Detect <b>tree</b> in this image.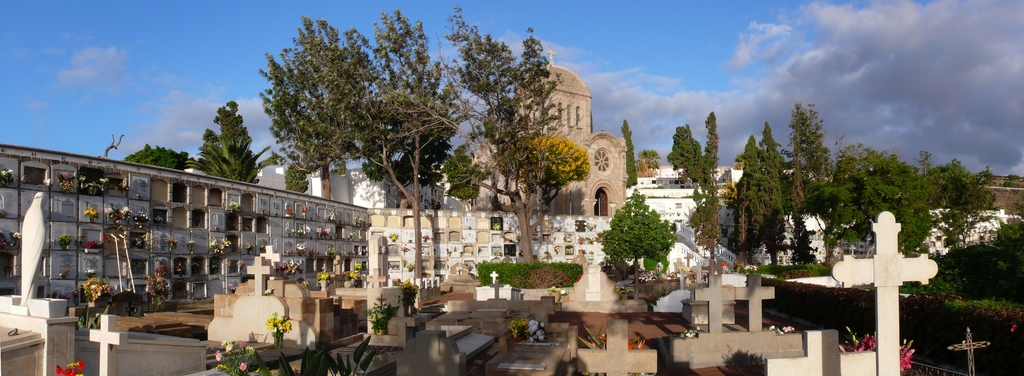
Detection: select_region(180, 131, 274, 185).
